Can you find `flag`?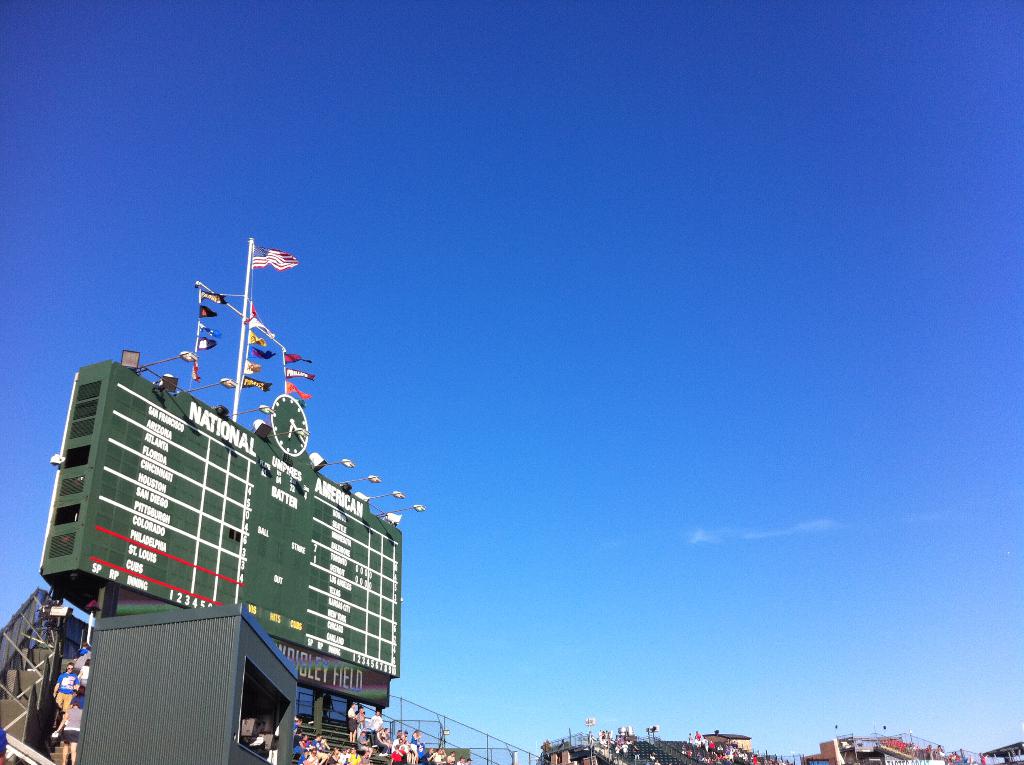
Yes, bounding box: [249,244,299,273].
